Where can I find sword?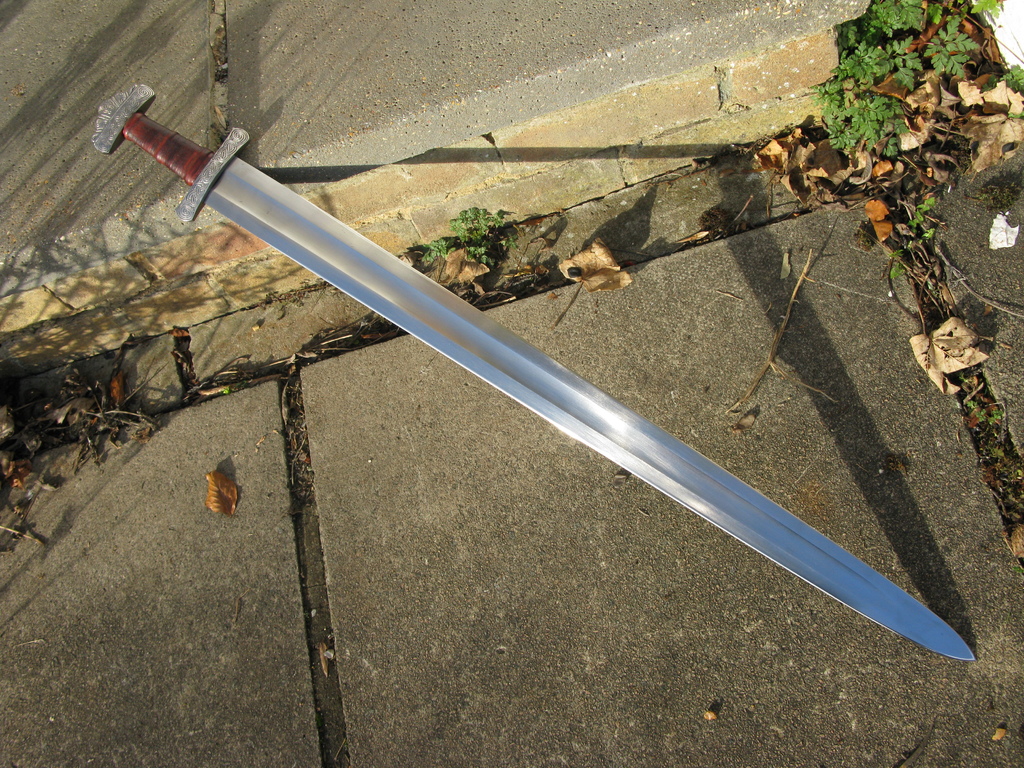
You can find it at 92 85 975 662.
